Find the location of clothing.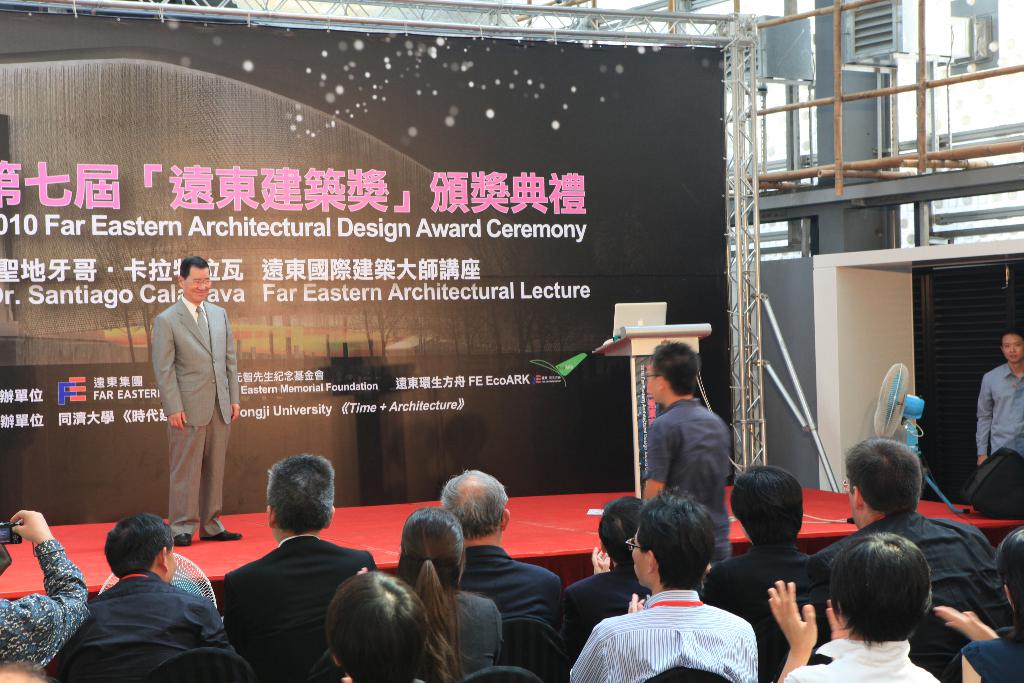
Location: {"left": 152, "top": 297, "right": 240, "bottom": 529}.
